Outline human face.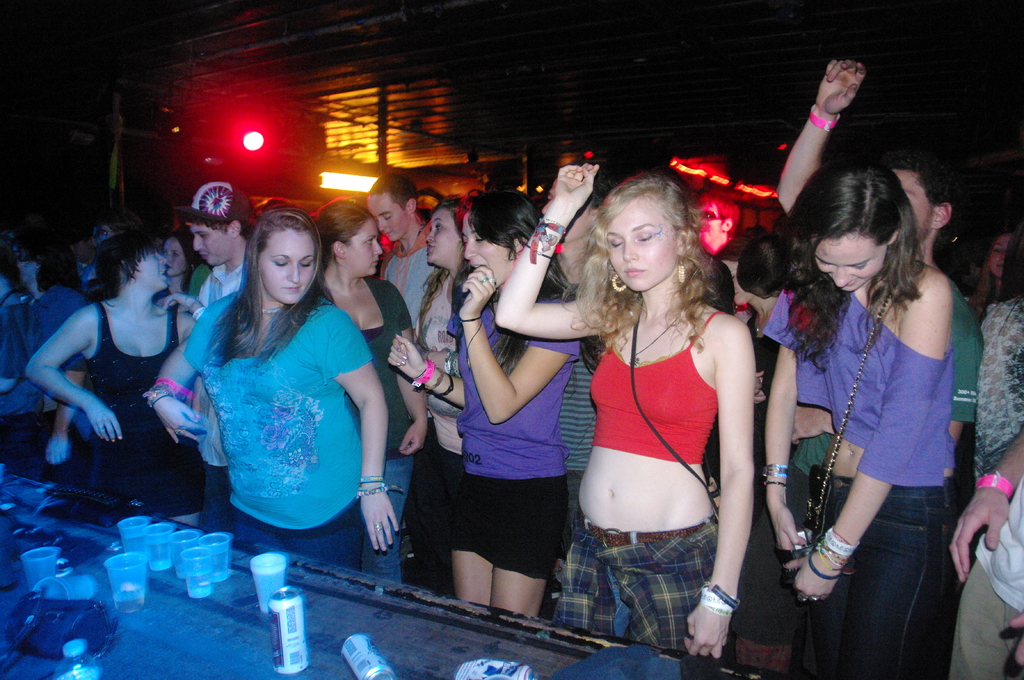
Outline: 130,254,167,292.
